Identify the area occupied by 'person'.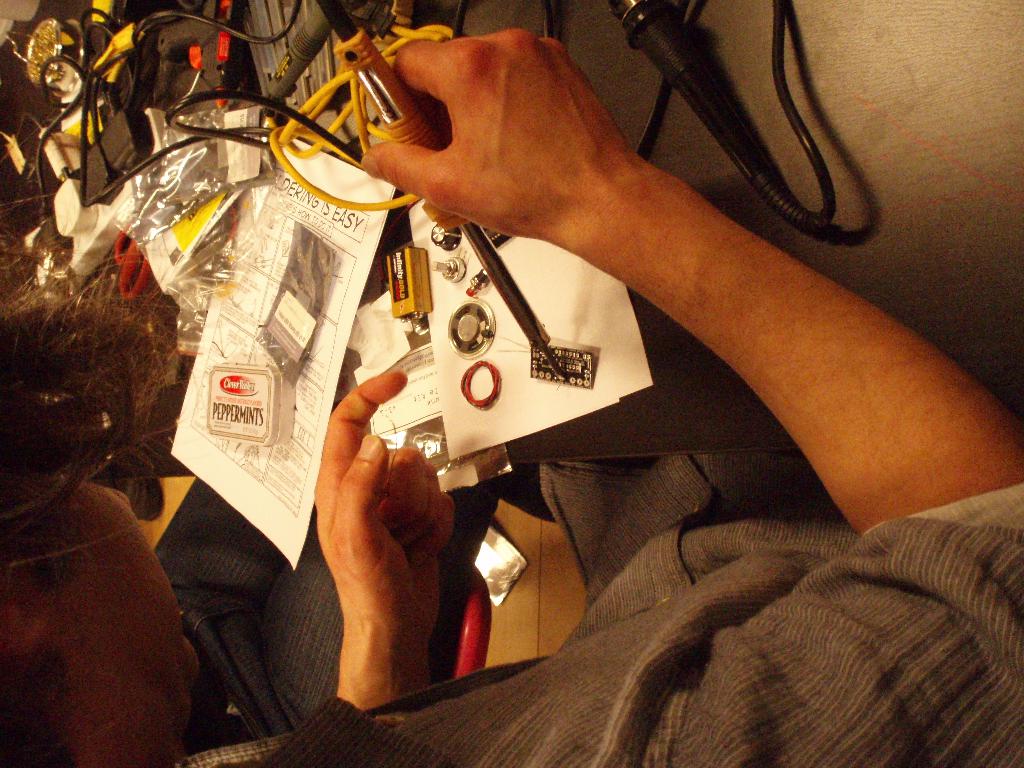
Area: [x1=0, y1=38, x2=1023, y2=767].
